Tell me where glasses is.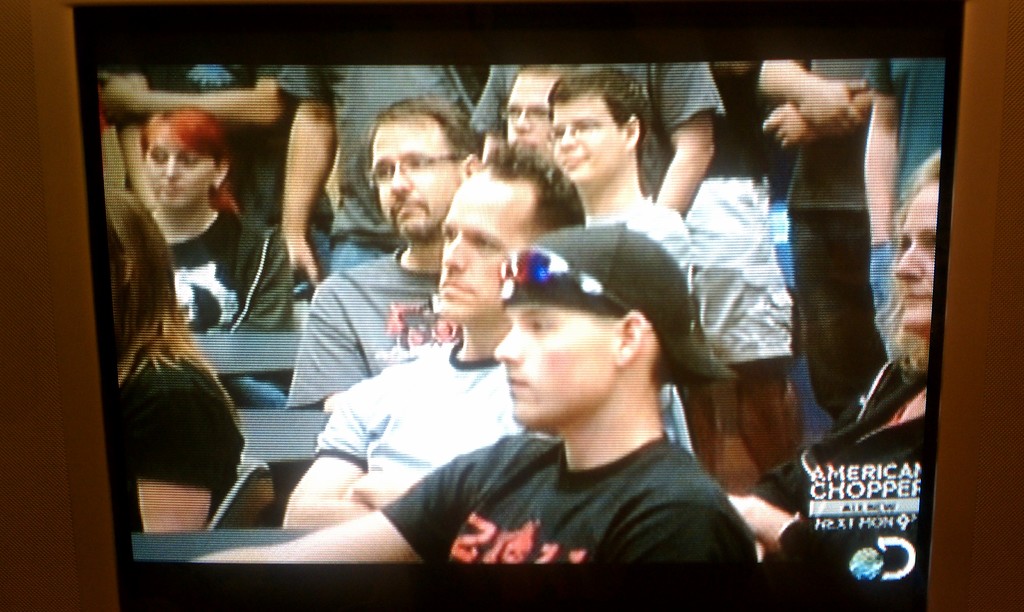
glasses is at 499,104,559,121.
